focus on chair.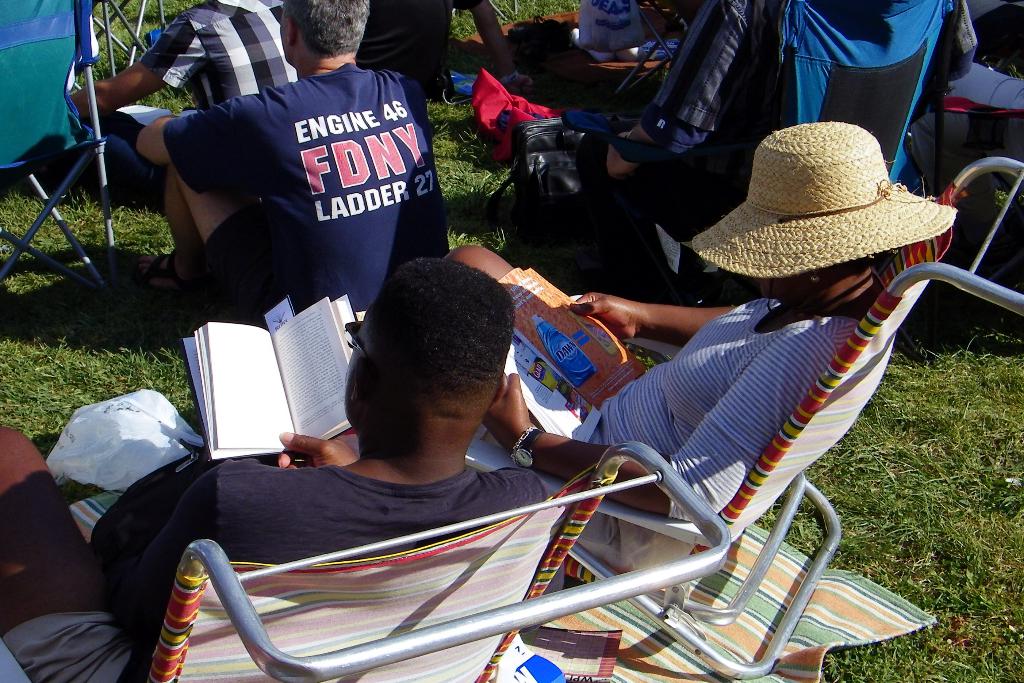
Focused at bbox=[518, 0, 955, 349].
